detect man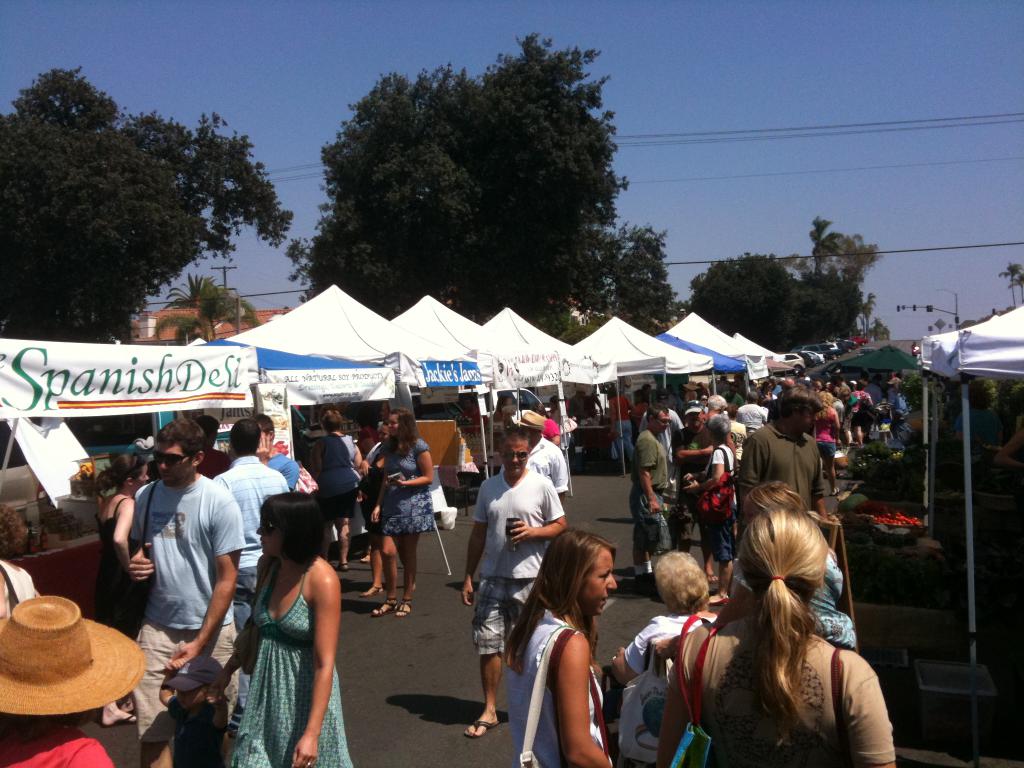
<region>838, 371, 852, 451</region>
